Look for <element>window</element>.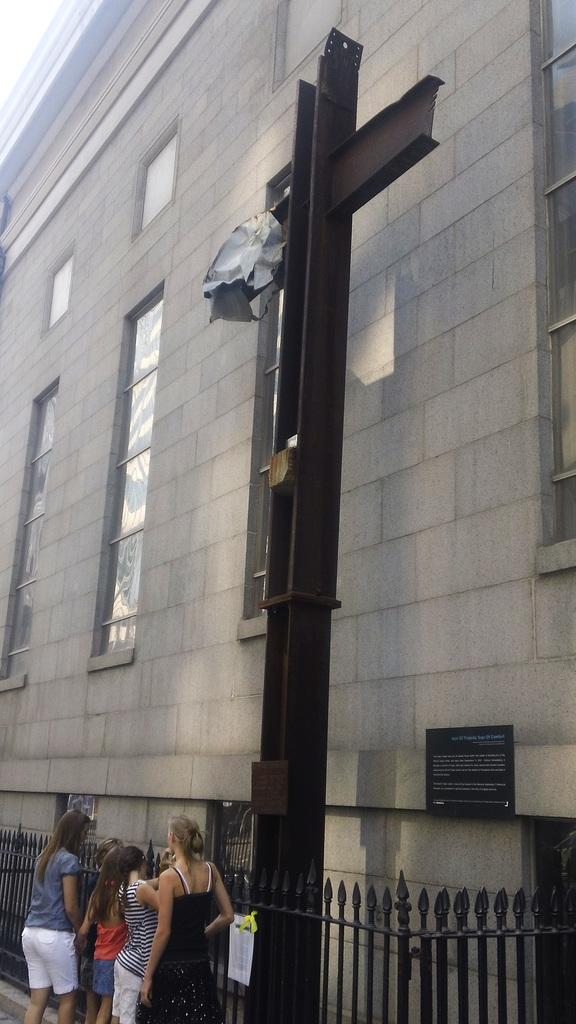
Found: {"x1": 88, "y1": 278, "x2": 166, "y2": 669}.
